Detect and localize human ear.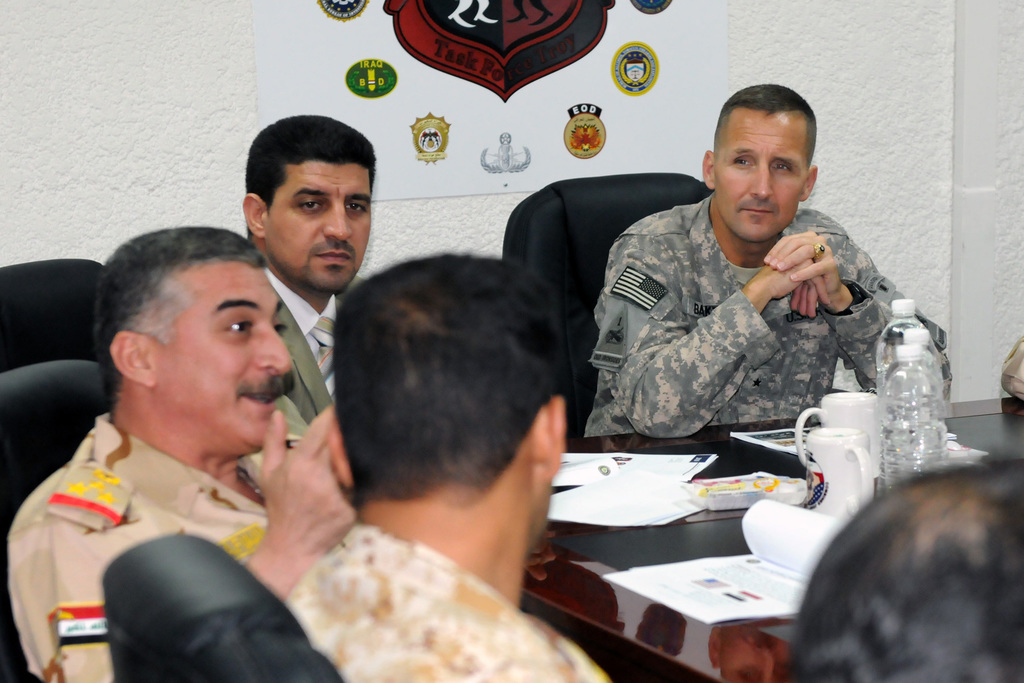
Localized at 109 333 152 387.
